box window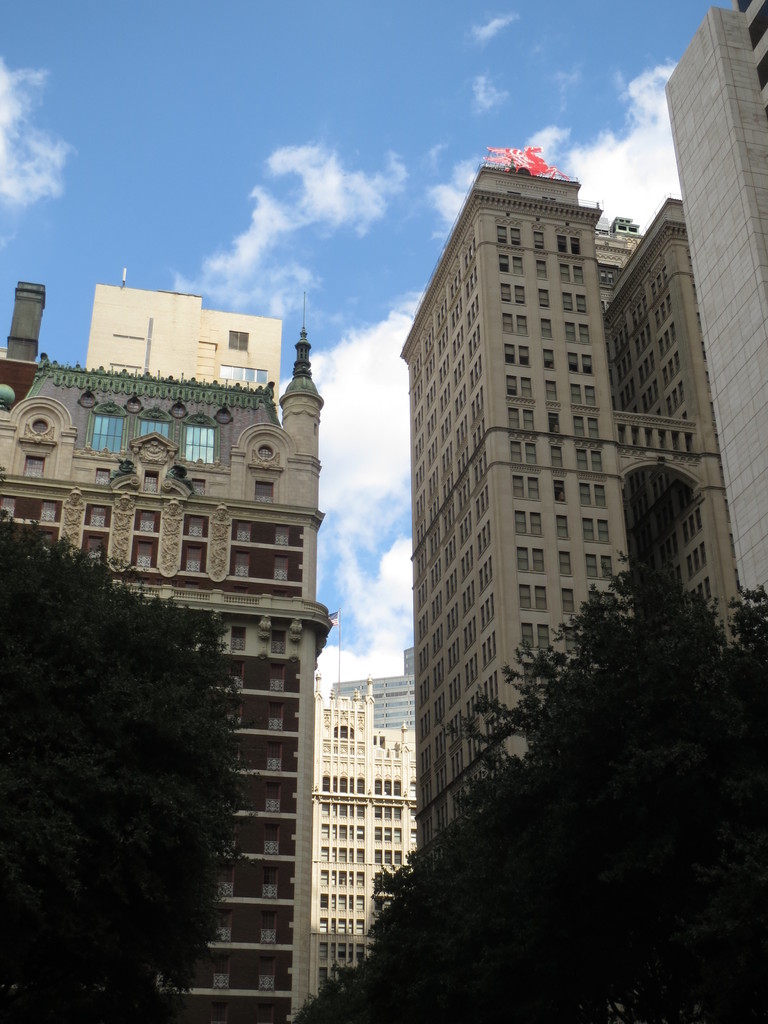
region(524, 625, 534, 648)
